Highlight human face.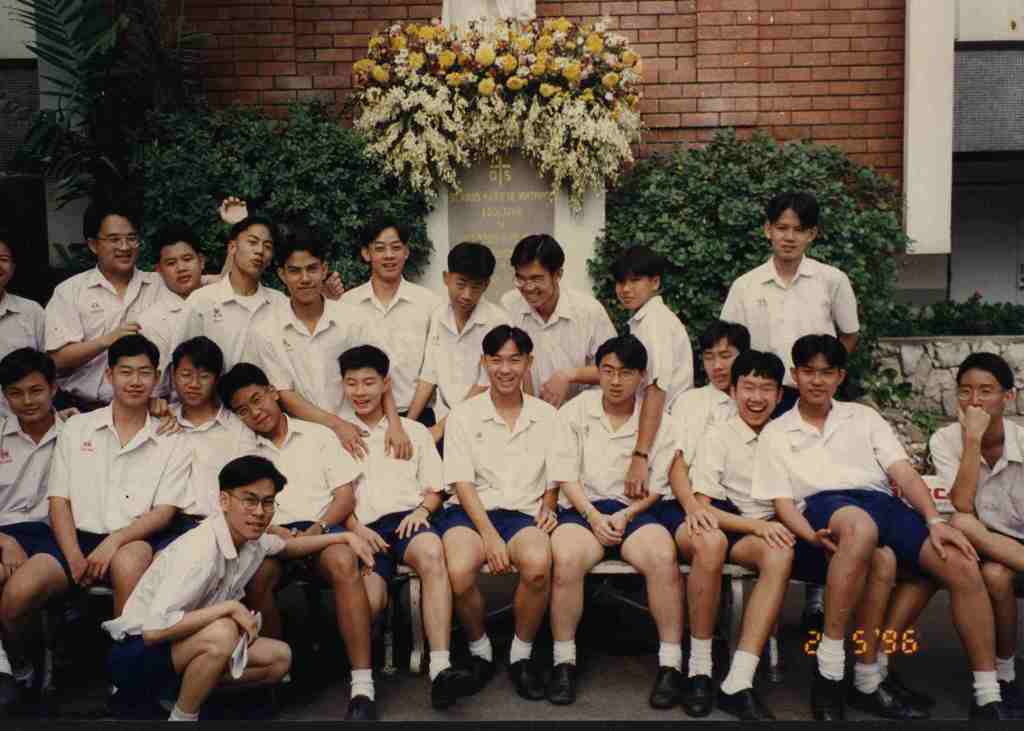
Highlighted region: 344 366 383 413.
